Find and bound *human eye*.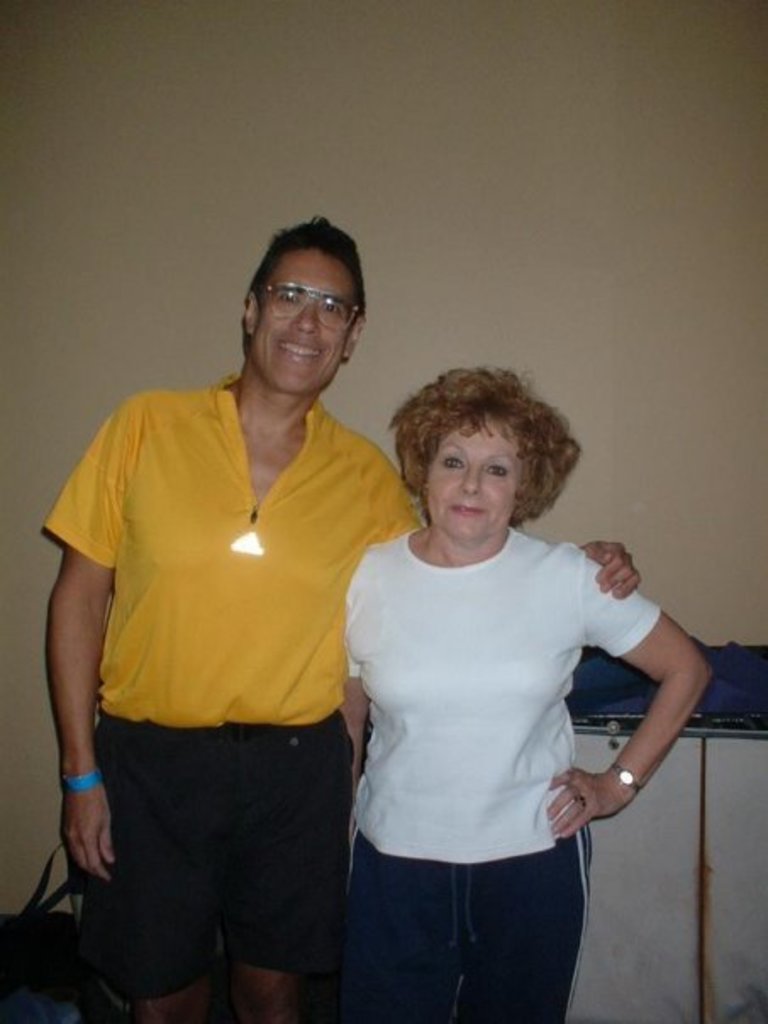
Bound: x1=436 y1=453 x2=466 y2=473.
